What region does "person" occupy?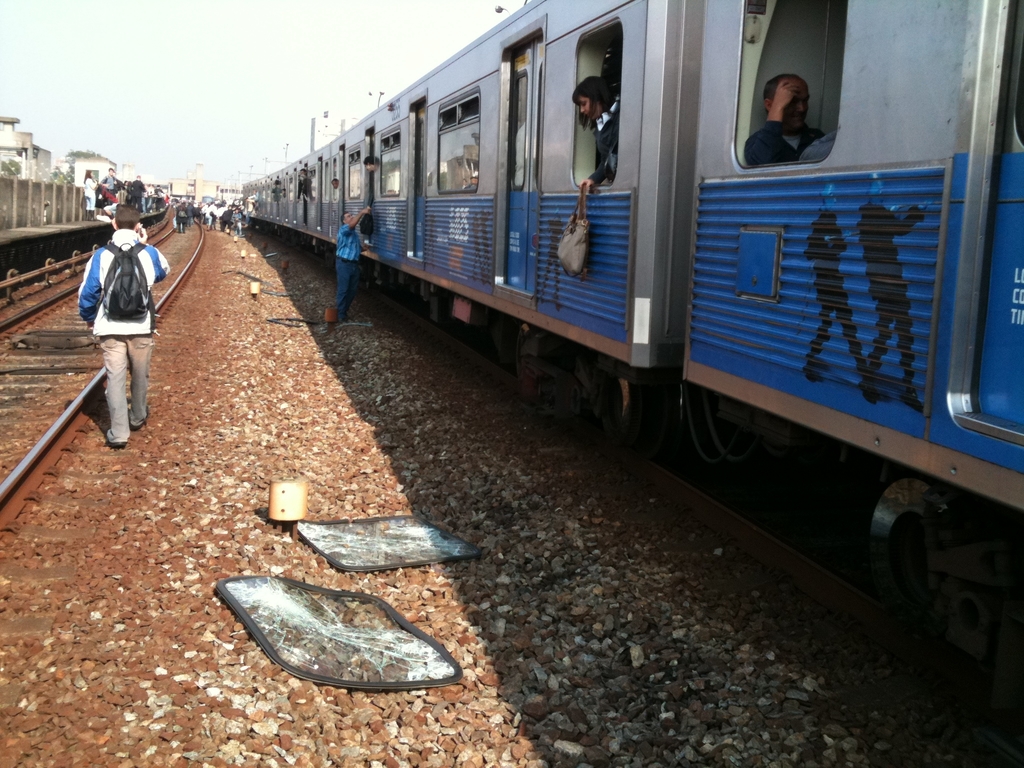
(left=70, top=201, right=174, bottom=454).
